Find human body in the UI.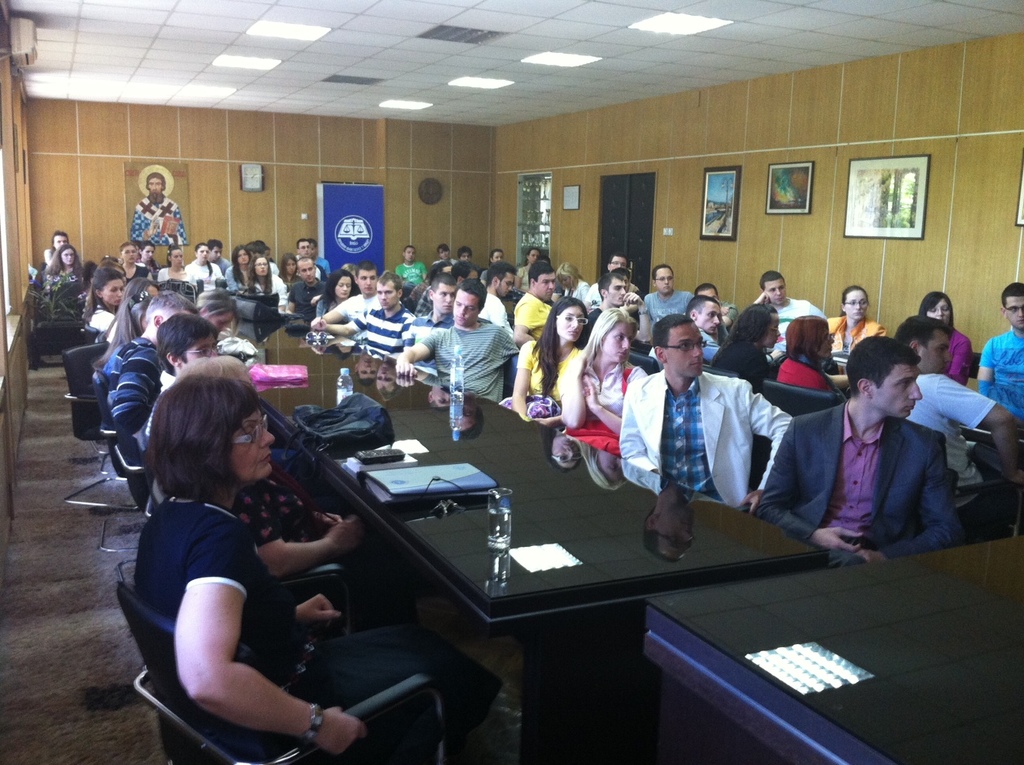
UI element at bbox=(747, 266, 822, 342).
